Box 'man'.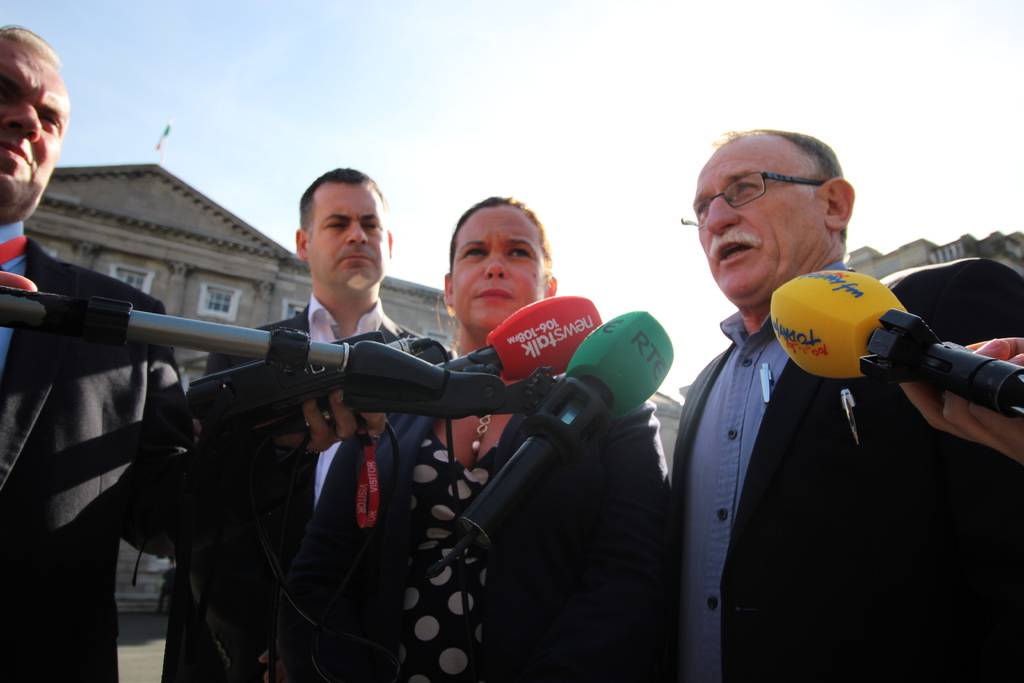
[165, 164, 452, 682].
